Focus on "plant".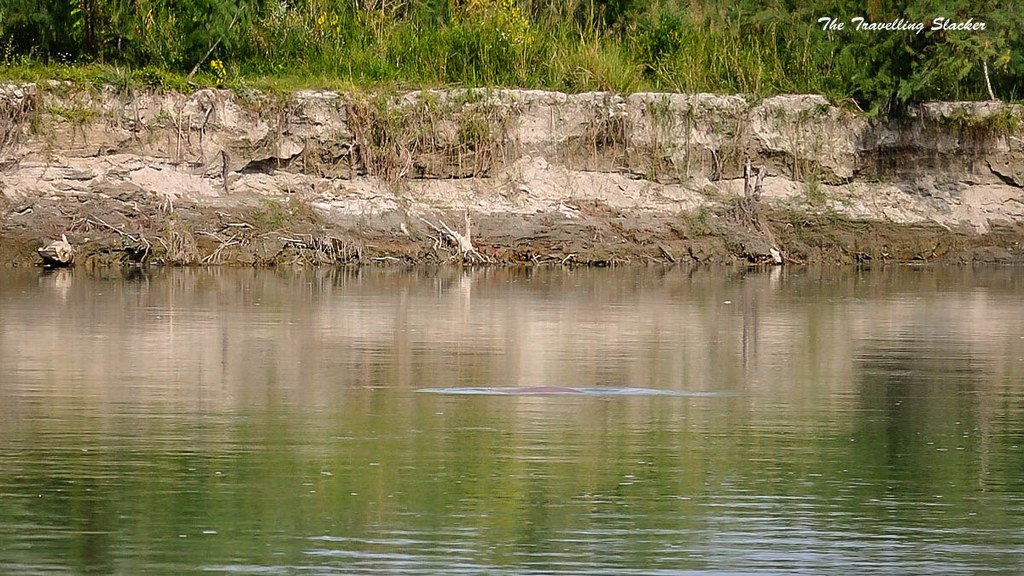
Focused at box(795, 148, 824, 215).
